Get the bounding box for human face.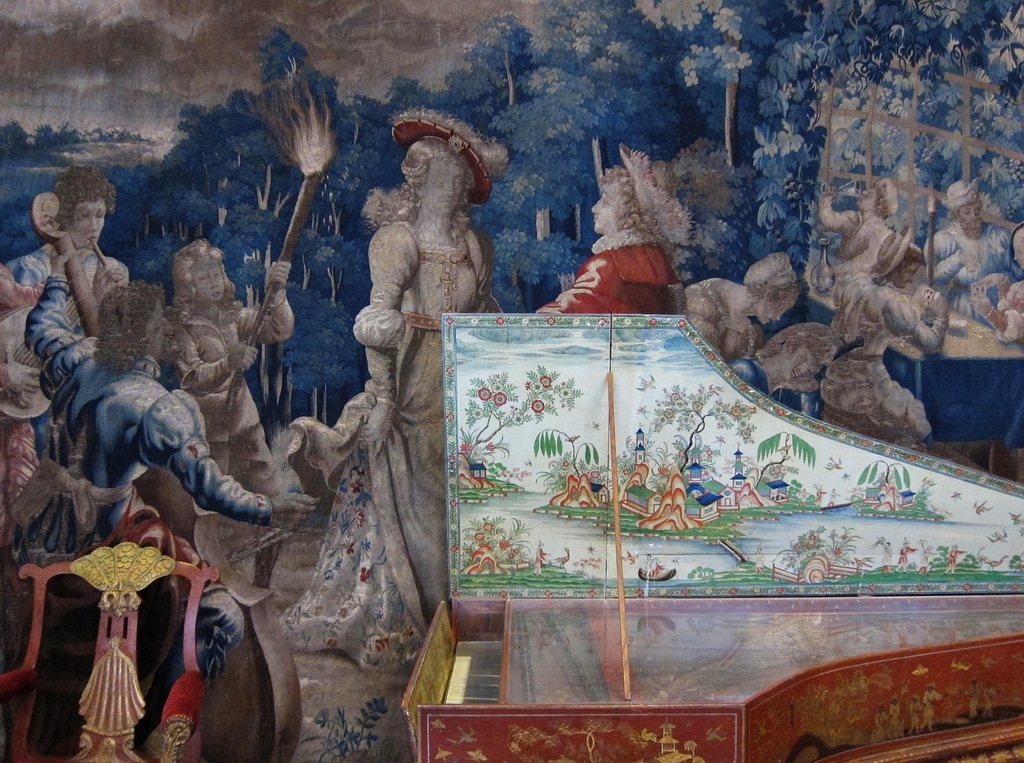
pyautogui.locateOnScreen(589, 181, 626, 235).
